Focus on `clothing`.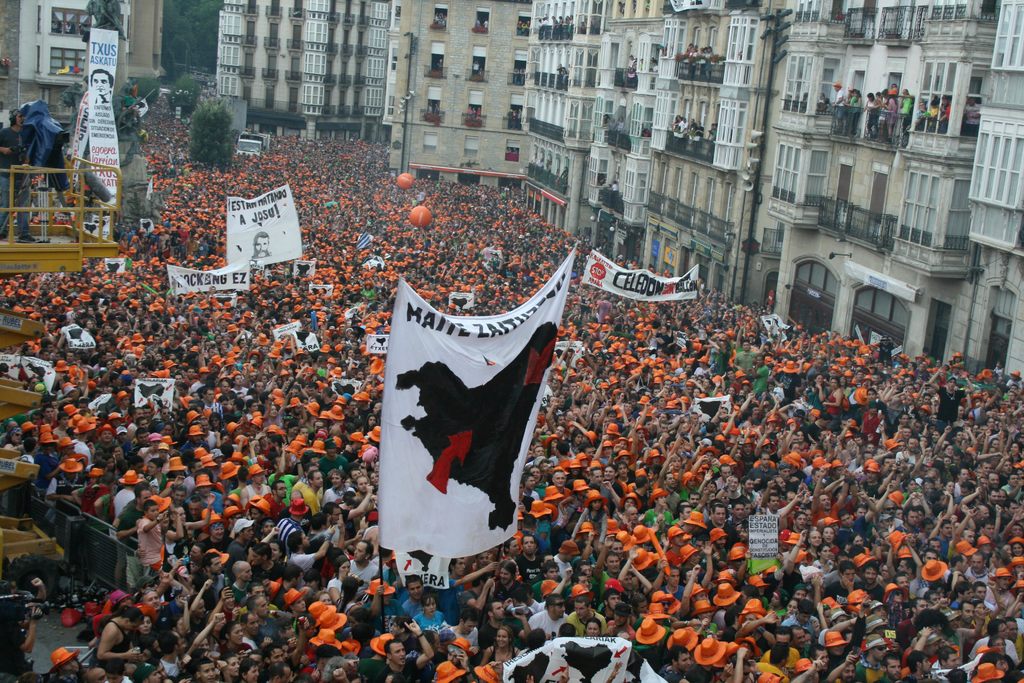
Focused at x1=540 y1=515 x2=554 y2=544.
